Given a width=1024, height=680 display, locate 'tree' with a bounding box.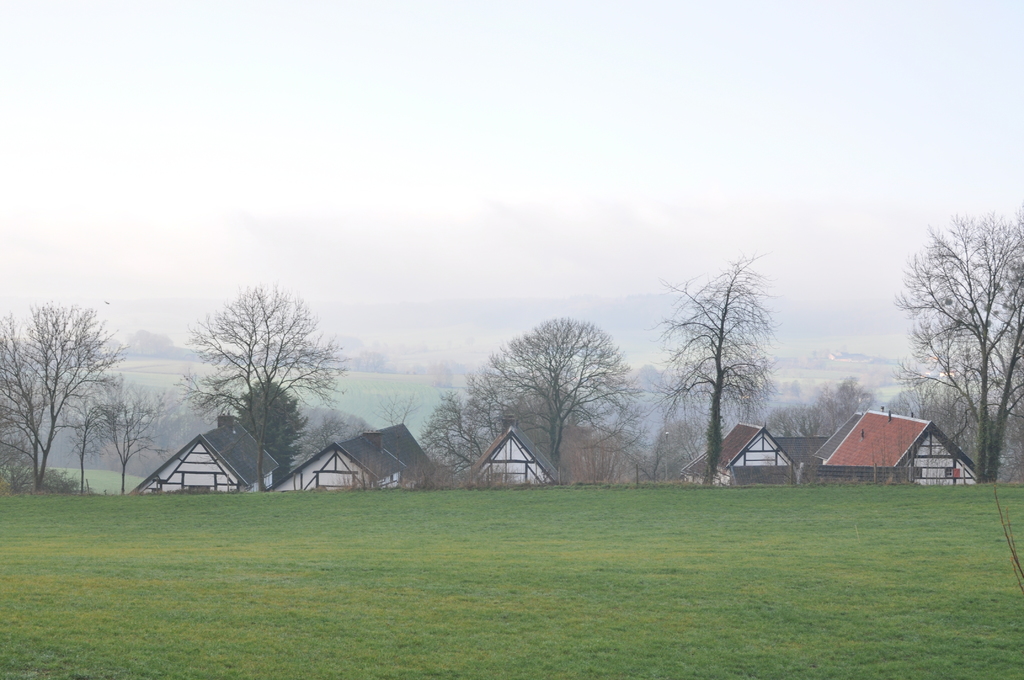
Located: region(428, 380, 504, 472).
